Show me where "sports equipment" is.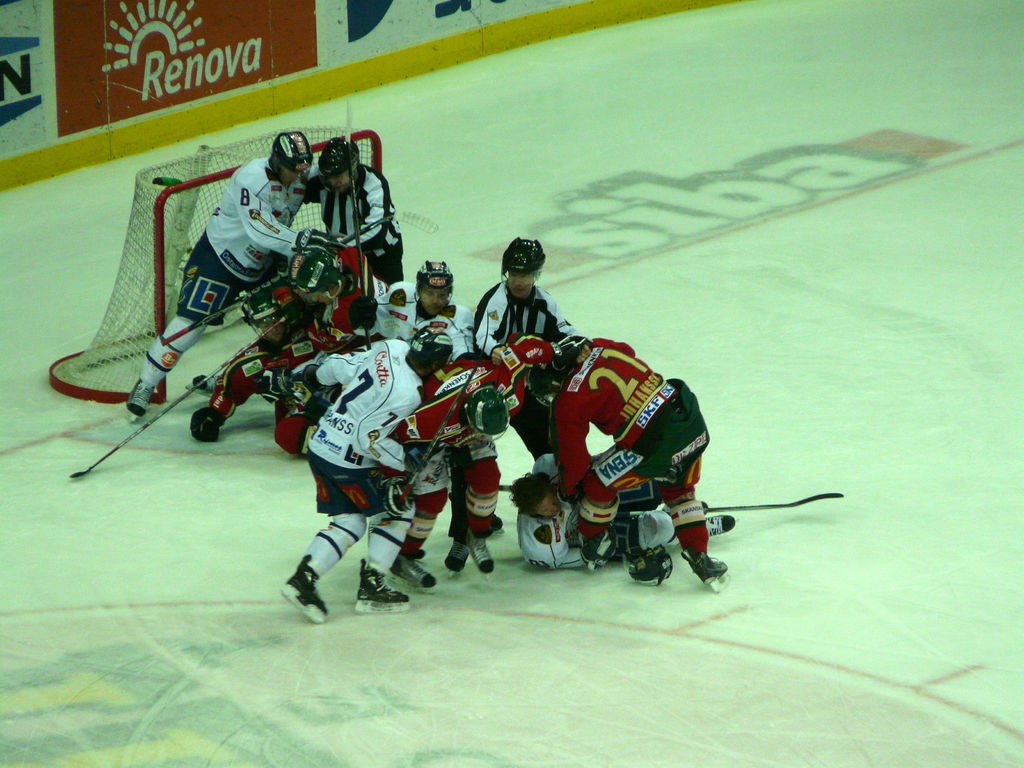
"sports equipment" is at 415 260 454 312.
